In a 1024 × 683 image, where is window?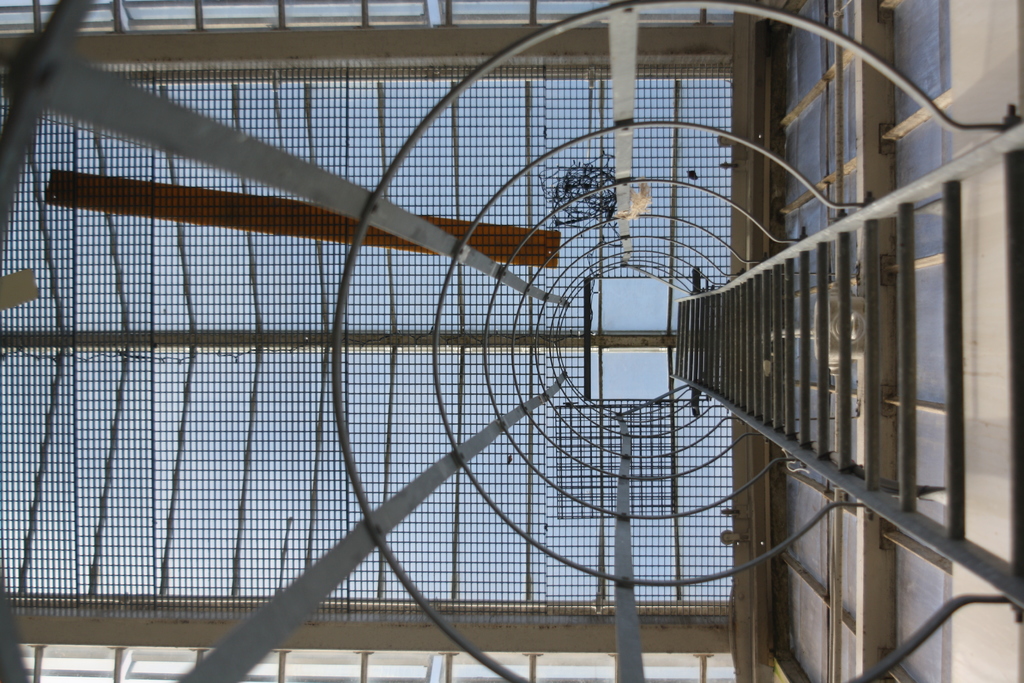
box=[817, 409, 981, 680].
